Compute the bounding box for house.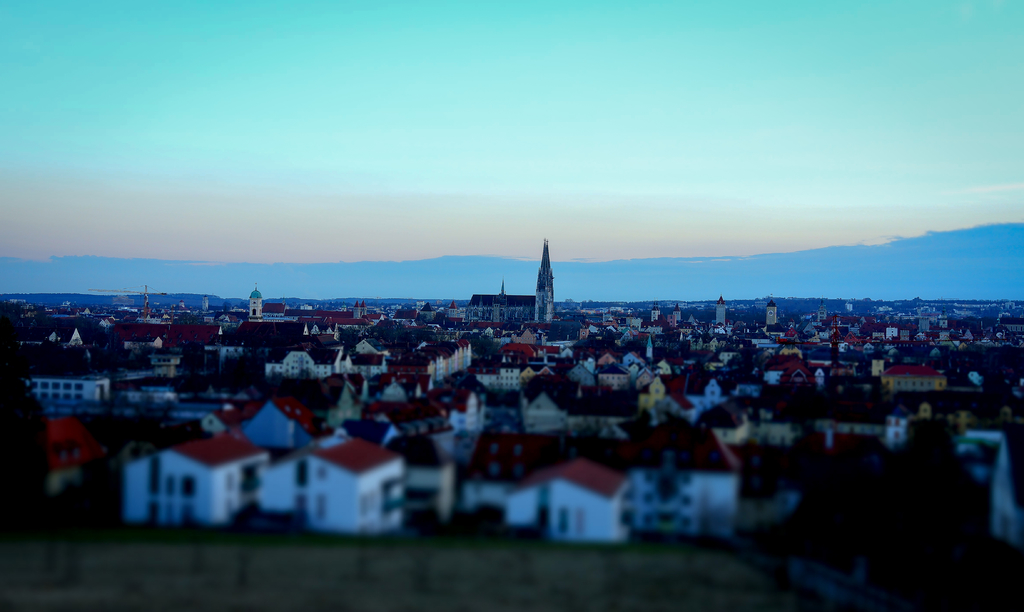
<box>623,328,657,363</box>.
